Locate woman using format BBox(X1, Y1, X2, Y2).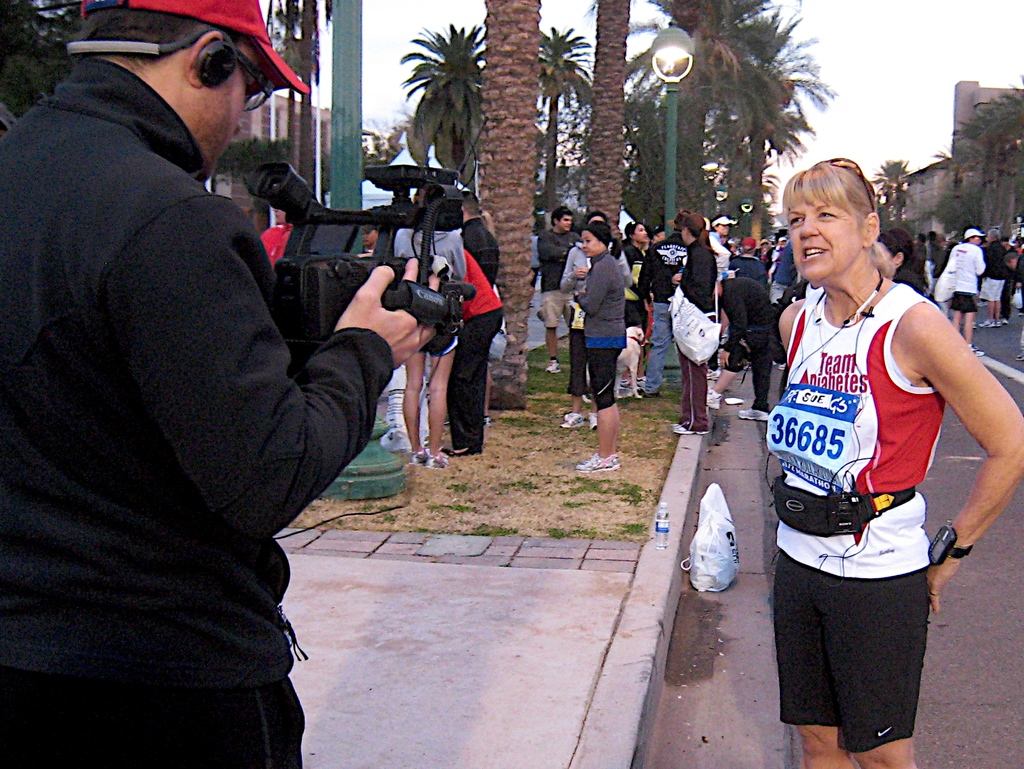
BBox(745, 161, 984, 763).
